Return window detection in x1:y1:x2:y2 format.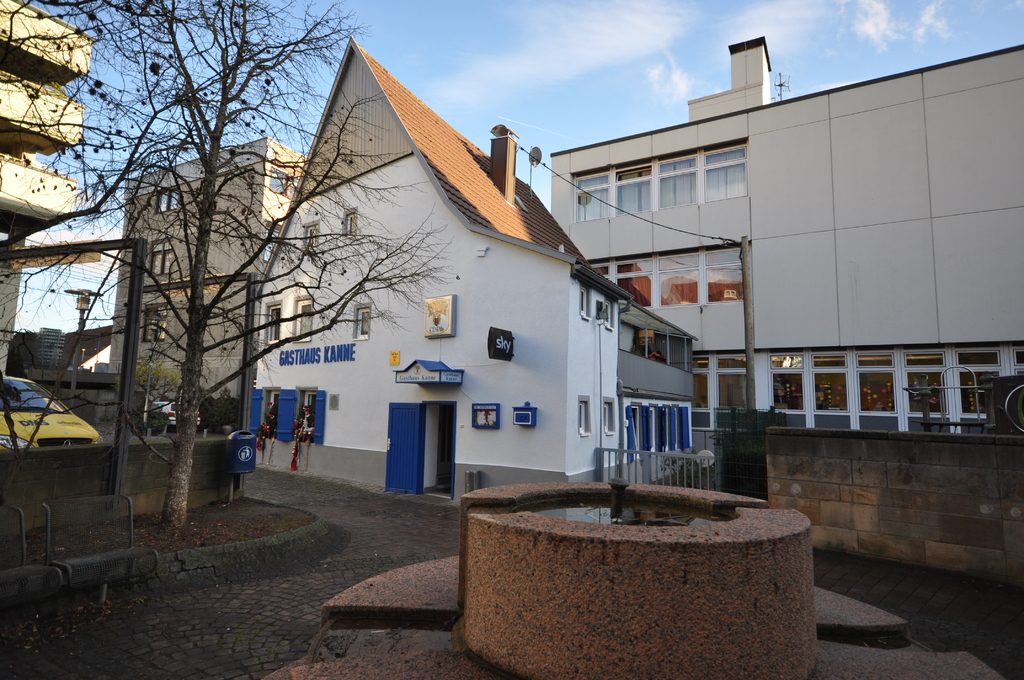
572:163:610:222.
